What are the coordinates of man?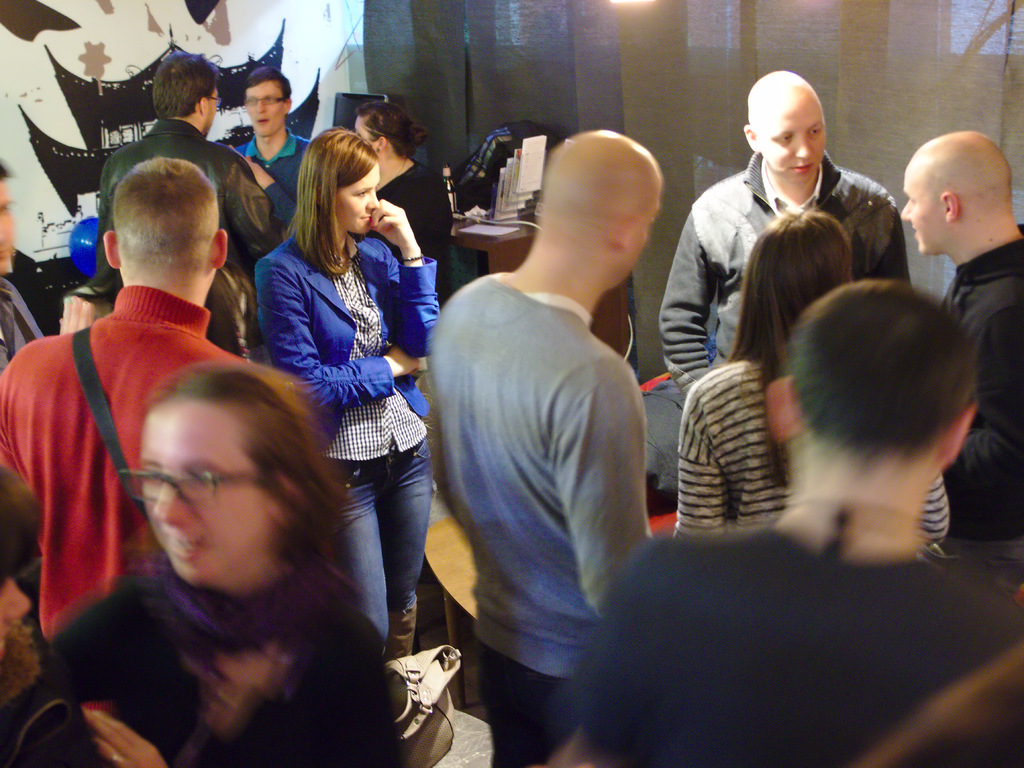
x1=570, y1=278, x2=1023, y2=767.
